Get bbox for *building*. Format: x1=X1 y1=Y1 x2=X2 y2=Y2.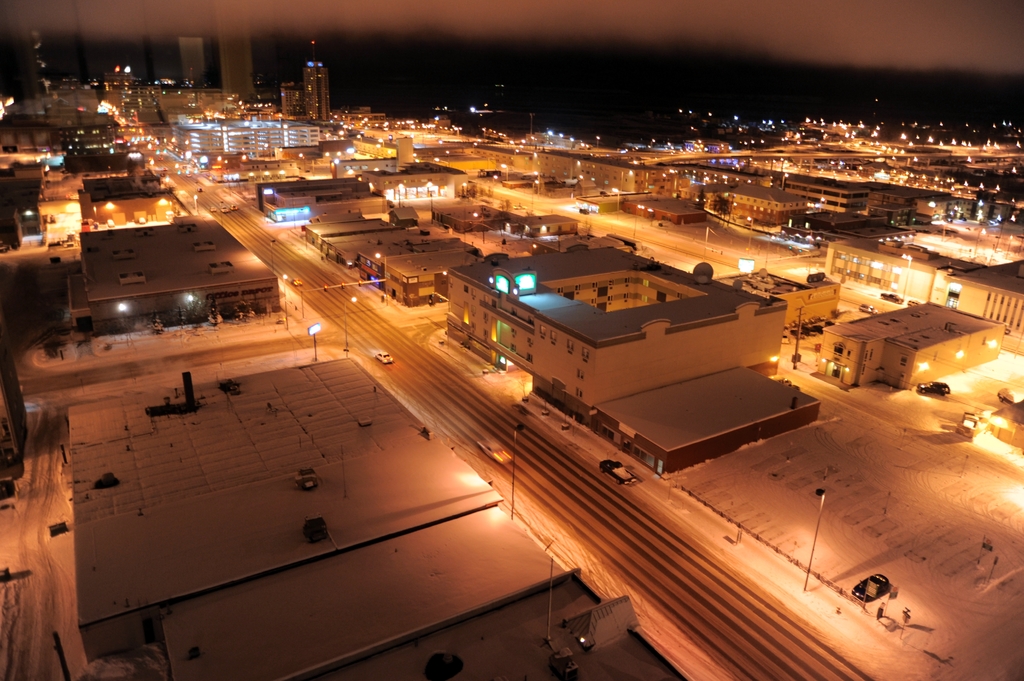
x1=254 y1=179 x2=393 y2=224.
